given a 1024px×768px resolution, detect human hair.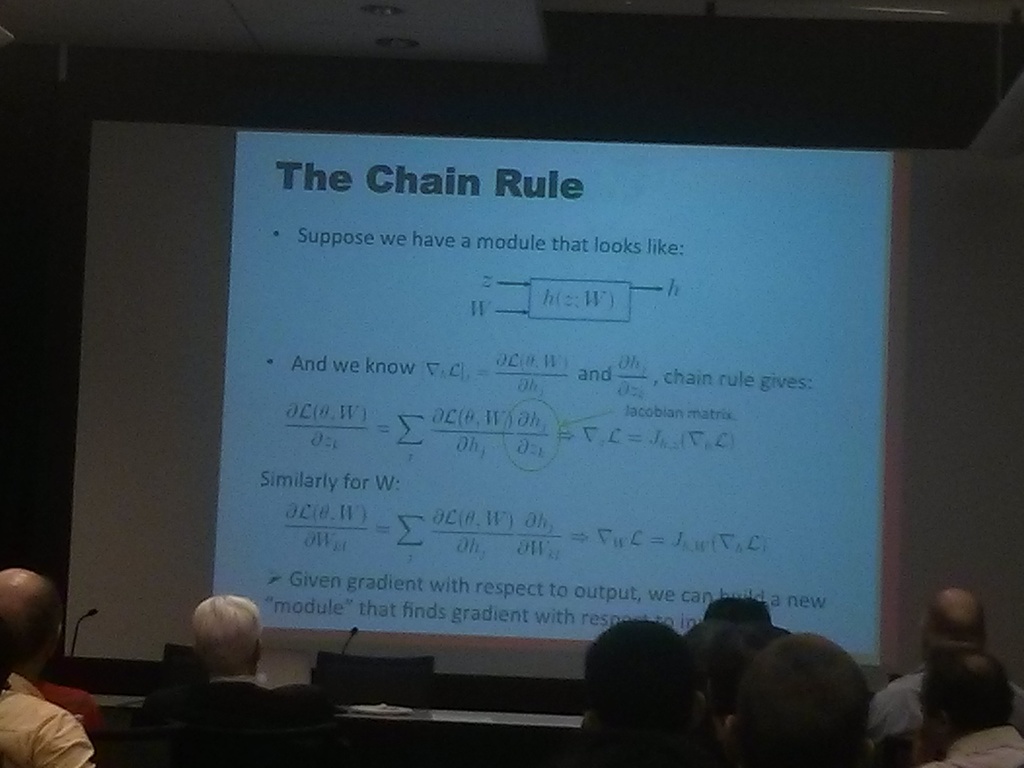
925:647:1016:735.
